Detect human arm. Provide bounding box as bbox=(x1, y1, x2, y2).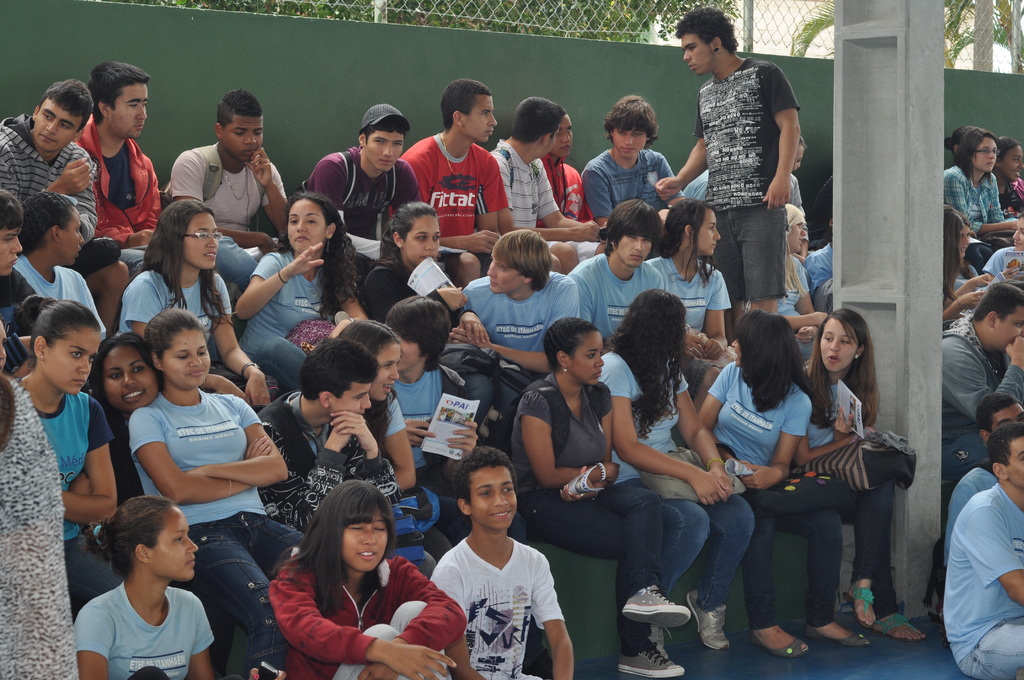
bbox=(794, 261, 821, 346).
